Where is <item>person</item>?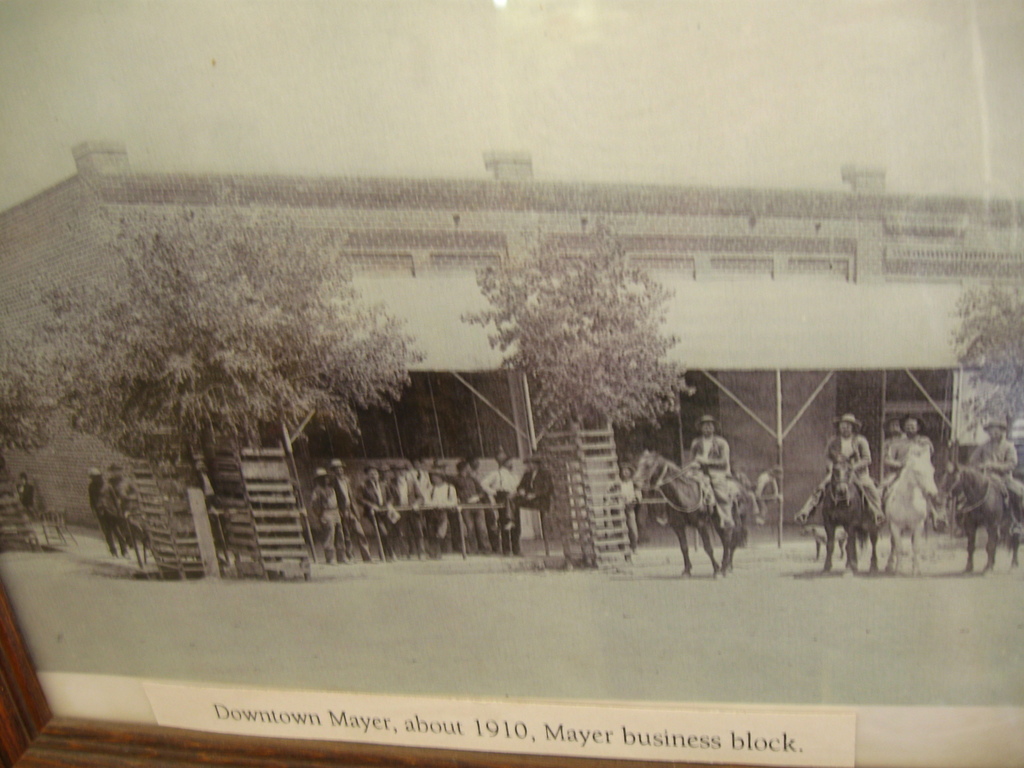
box(888, 409, 931, 498).
